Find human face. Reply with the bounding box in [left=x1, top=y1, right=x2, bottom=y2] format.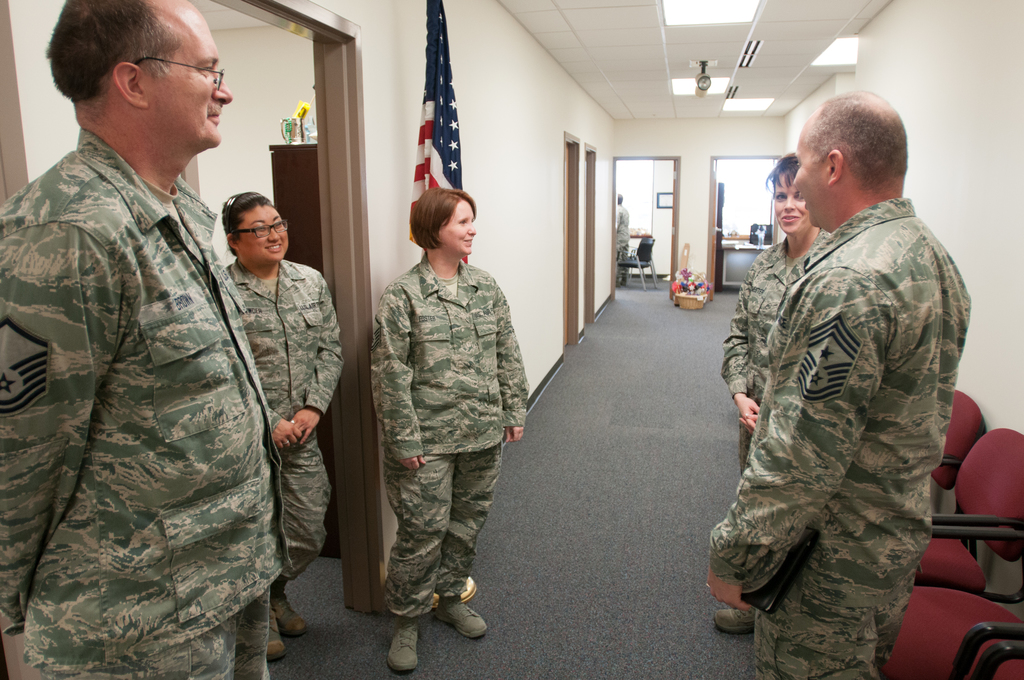
[left=142, top=7, right=234, bottom=147].
